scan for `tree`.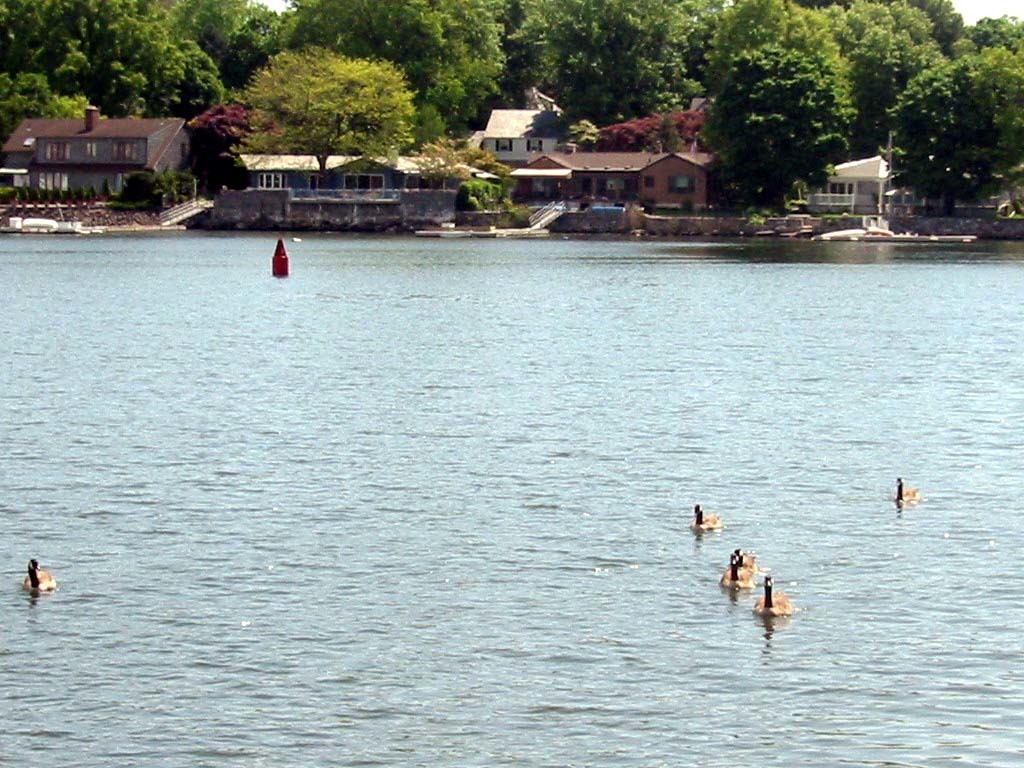
Scan result: BBox(234, 40, 412, 182).
